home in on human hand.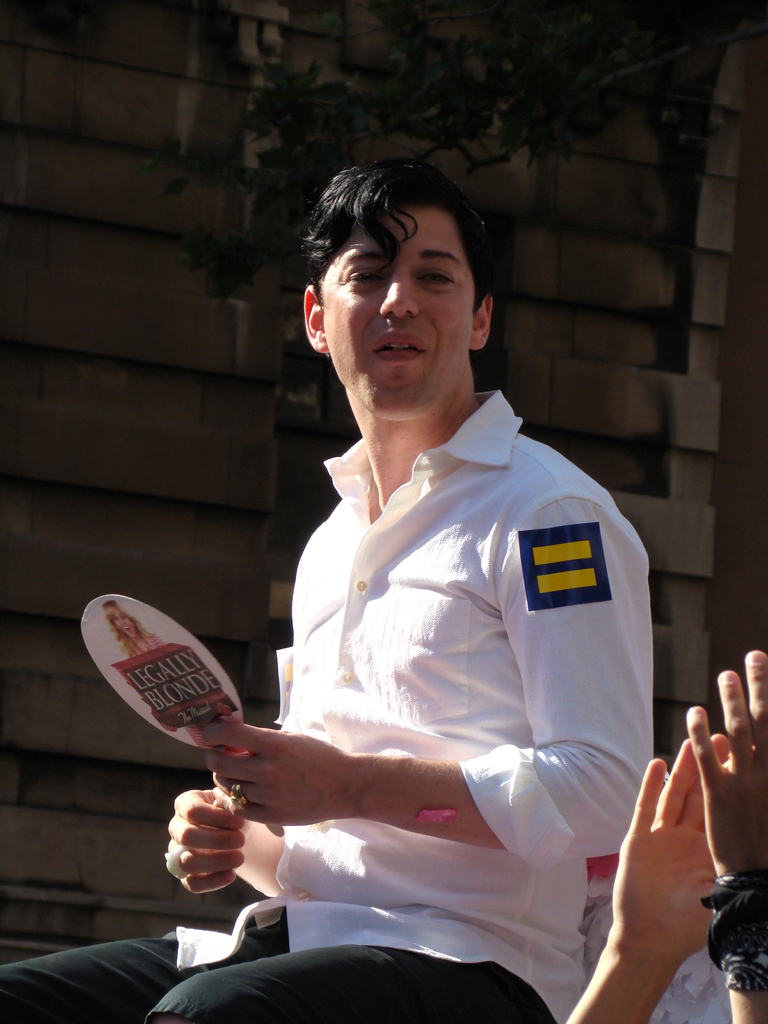
Homed in at {"left": 200, "top": 722, "right": 357, "bottom": 830}.
